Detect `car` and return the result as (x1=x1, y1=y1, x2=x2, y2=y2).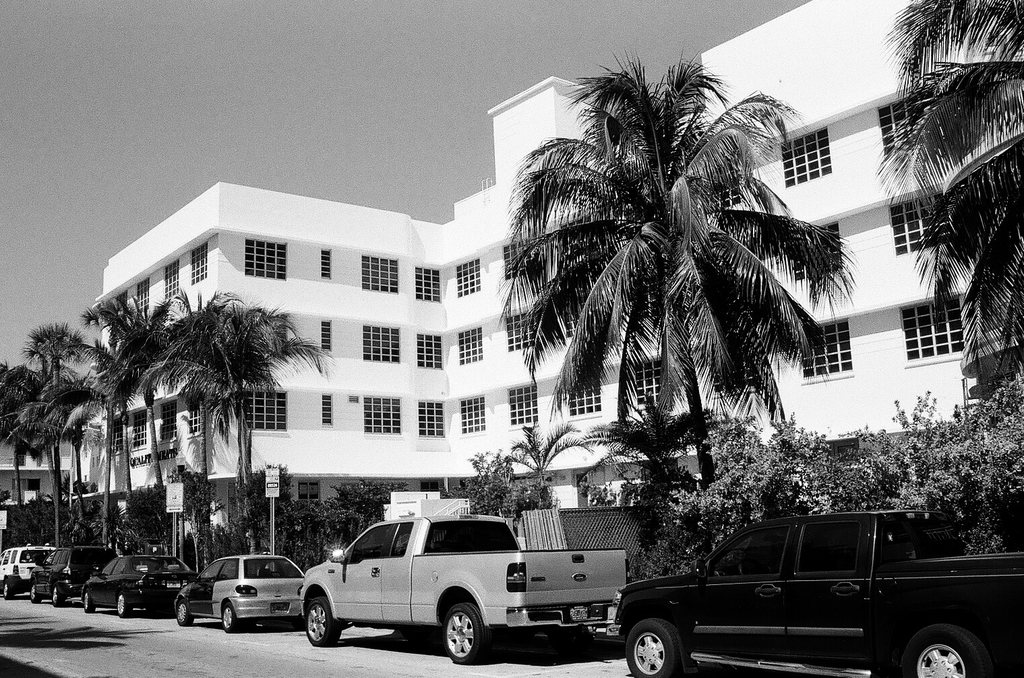
(x1=25, y1=552, x2=88, y2=613).
